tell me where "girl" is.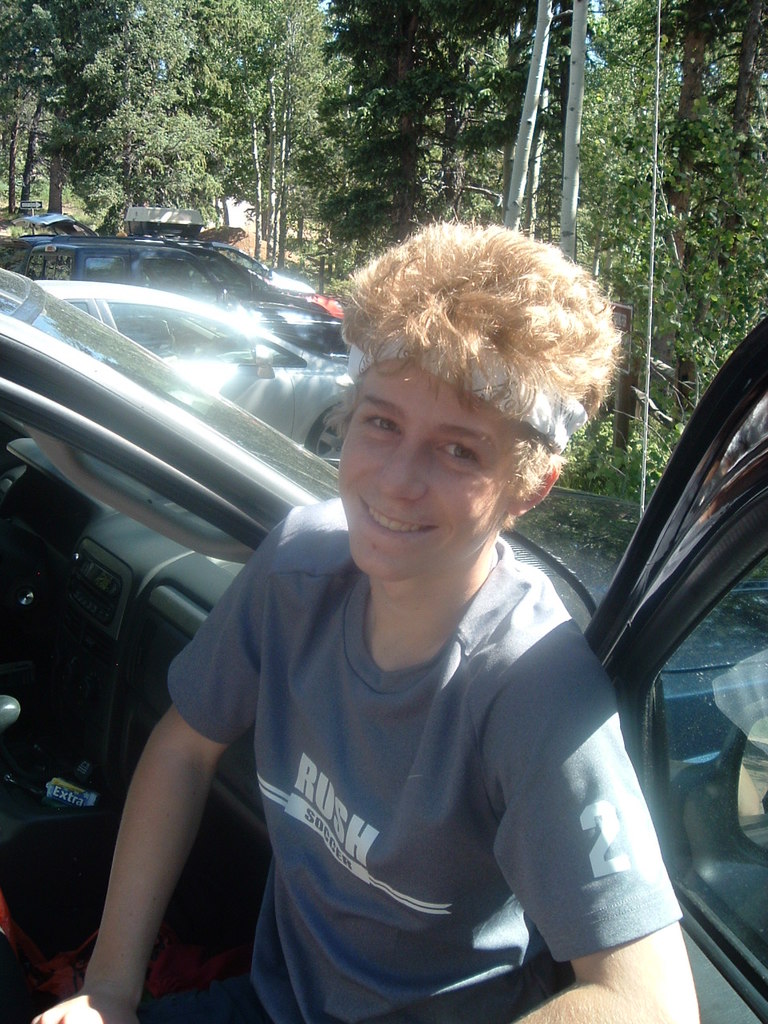
"girl" is at BBox(7, 202, 702, 1023).
